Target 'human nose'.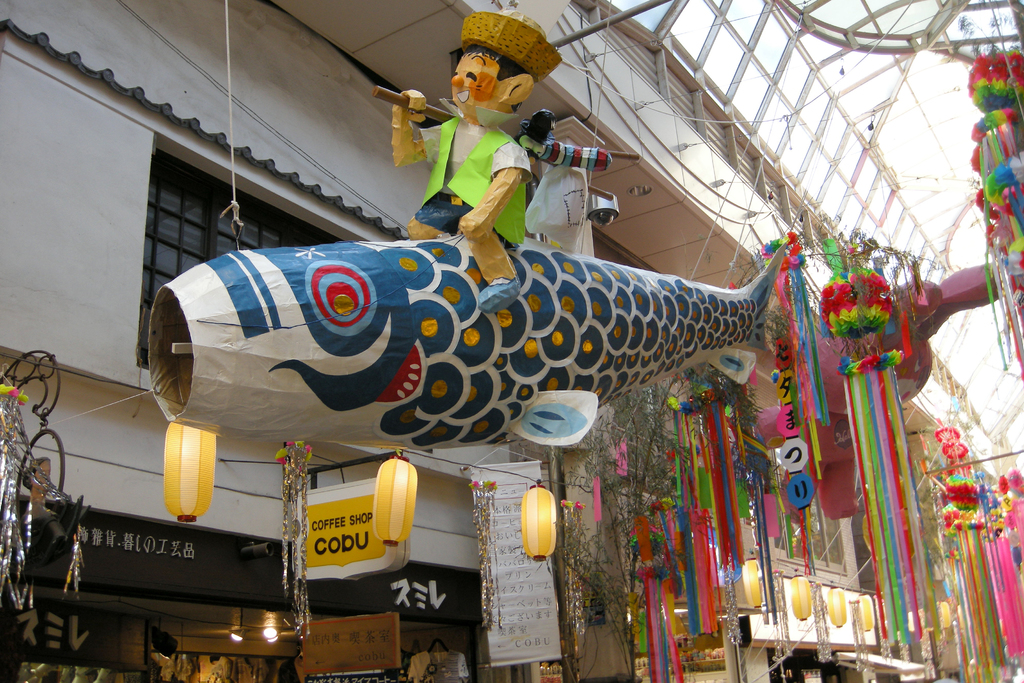
Target region: (left=452, top=73, right=463, bottom=83).
